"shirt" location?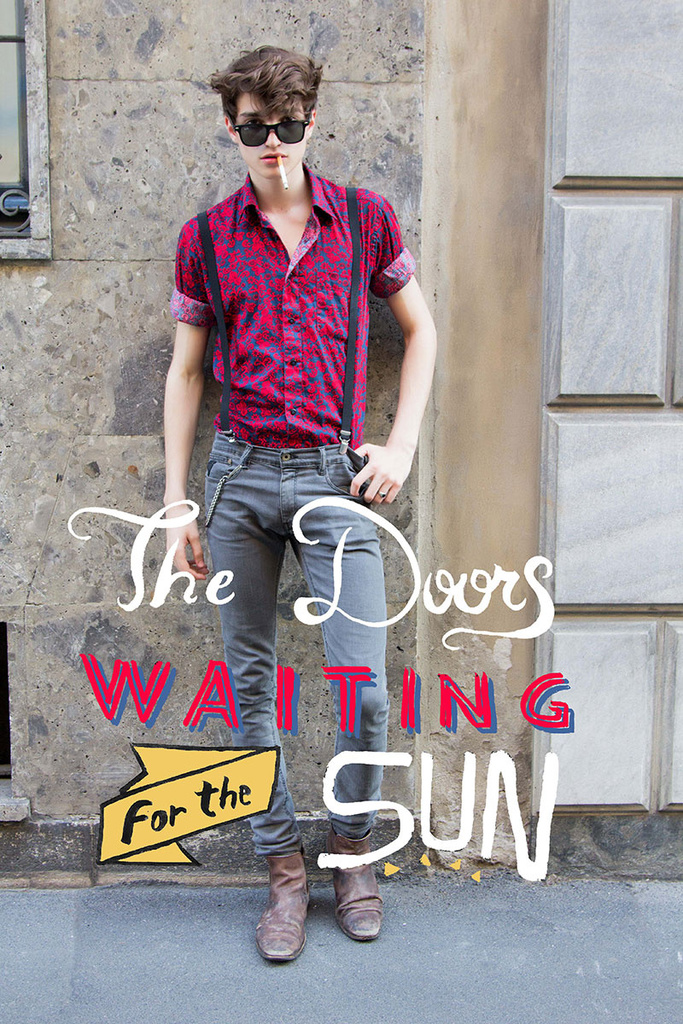
172:122:427:474
